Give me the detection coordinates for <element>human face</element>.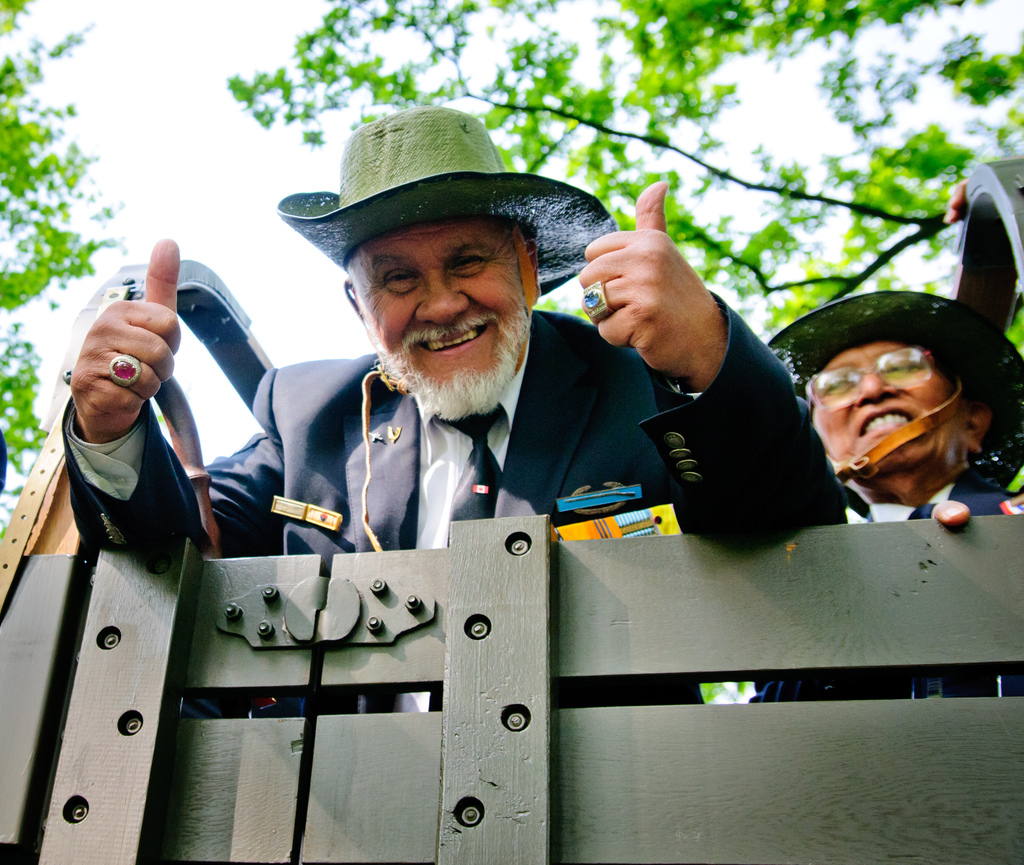
[812,346,963,477].
